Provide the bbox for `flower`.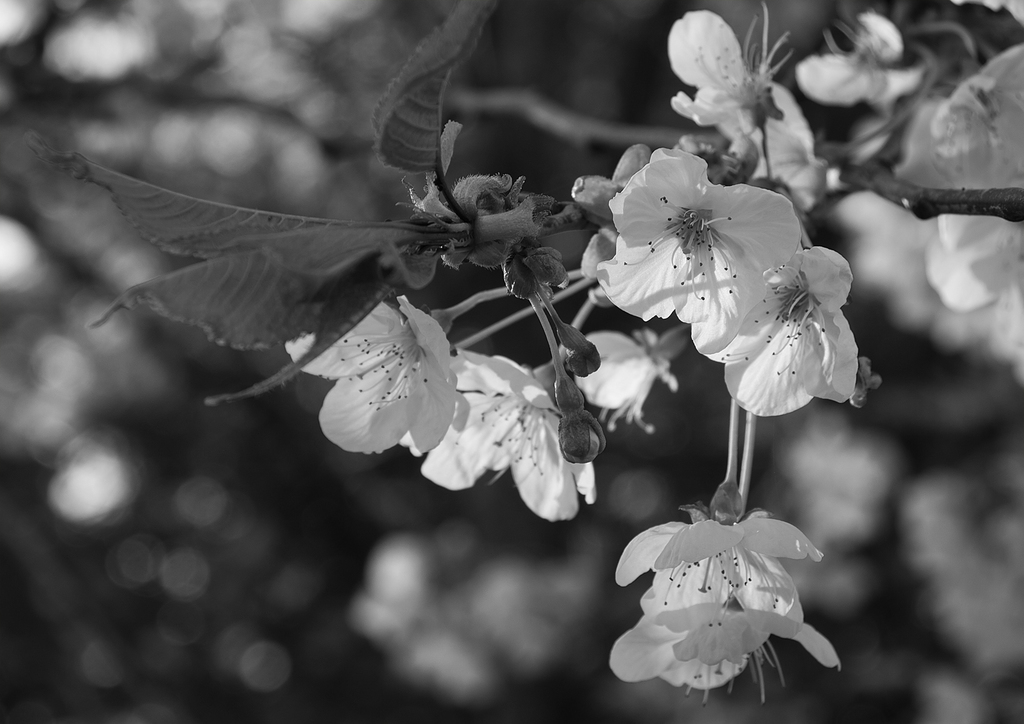
563, 322, 696, 430.
